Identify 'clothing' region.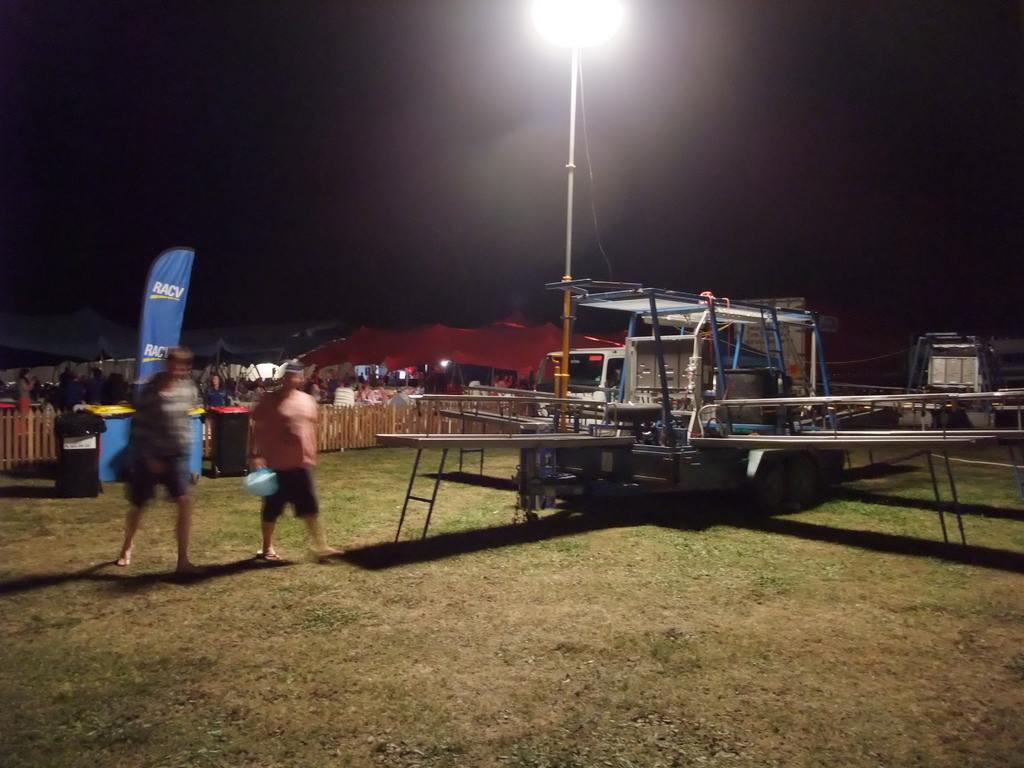
Region: bbox=(204, 387, 230, 410).
